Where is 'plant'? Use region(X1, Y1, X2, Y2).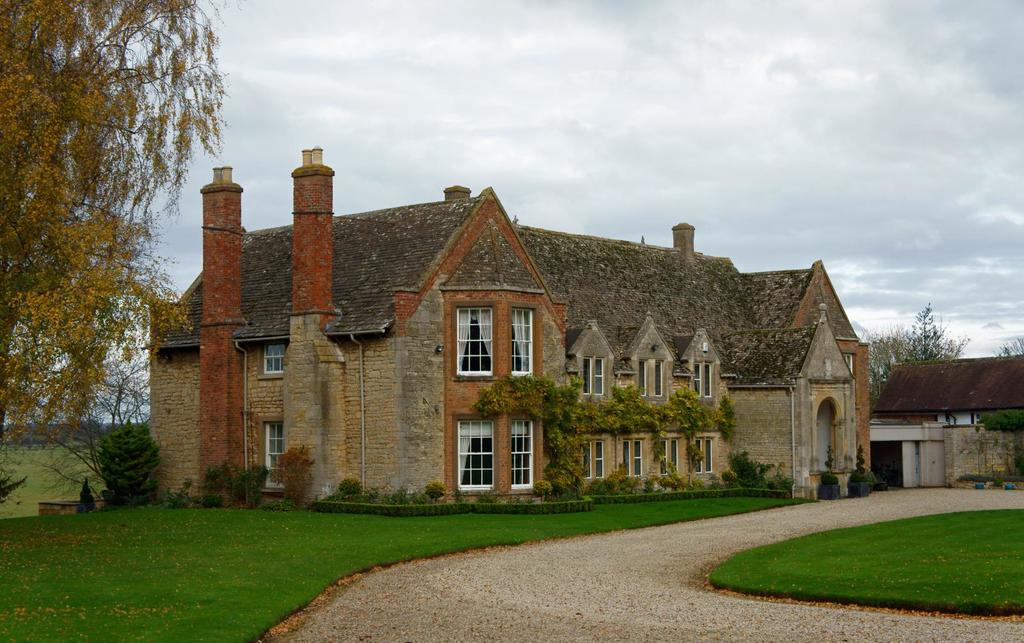
region(0, 438, 104, 513).
